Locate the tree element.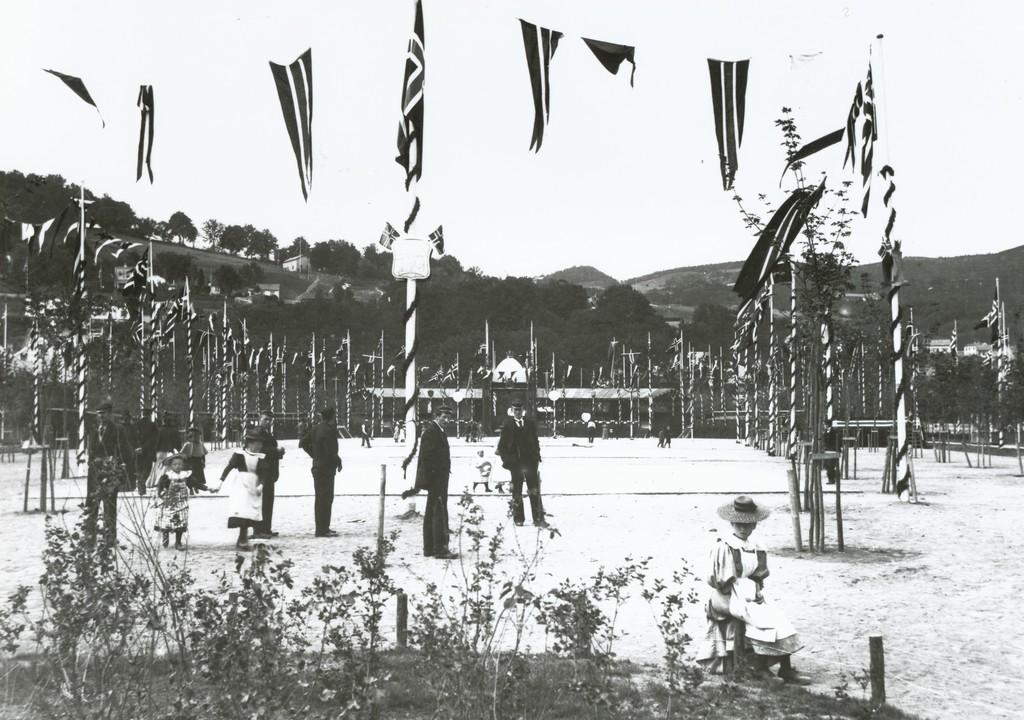
Element bbox: 248 223 292 266.
